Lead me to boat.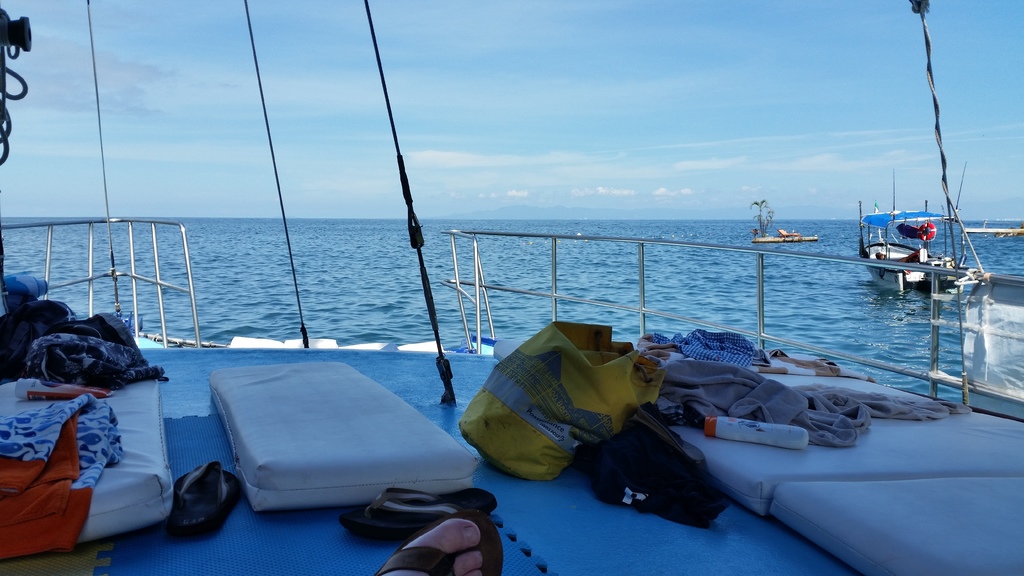
Lead to crop(755, 203, 828, 250).
